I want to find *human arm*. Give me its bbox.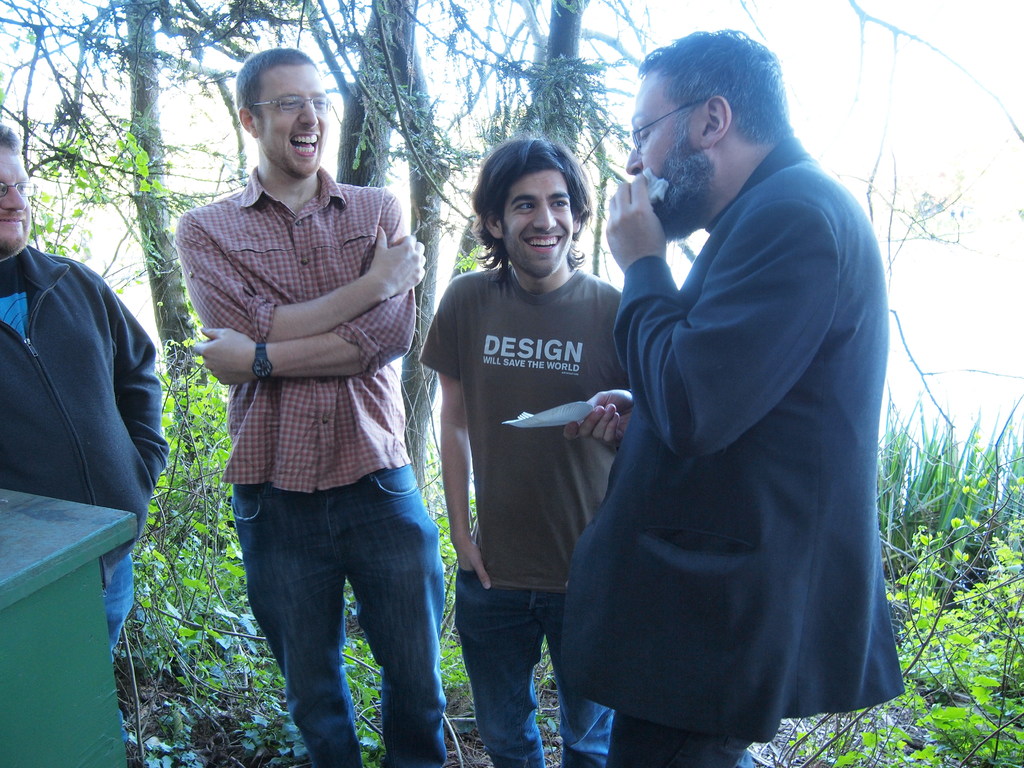
rect(79, 256, 168, 514).
